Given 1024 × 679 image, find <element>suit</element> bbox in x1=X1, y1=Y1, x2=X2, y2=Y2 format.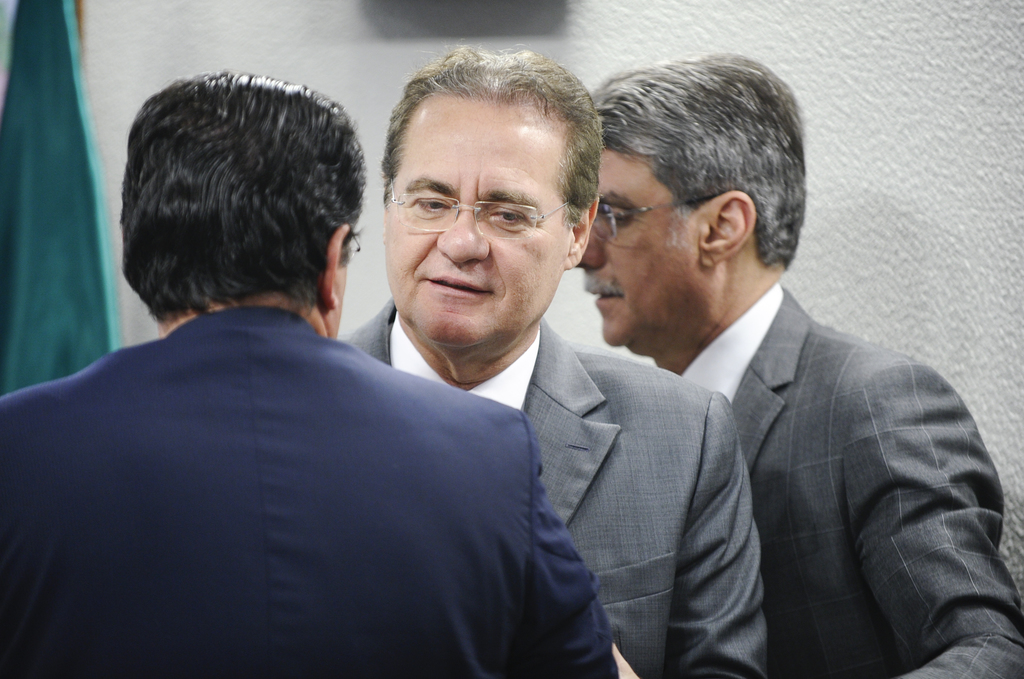
x1=338, y1=295, x2=771, y2=678.
